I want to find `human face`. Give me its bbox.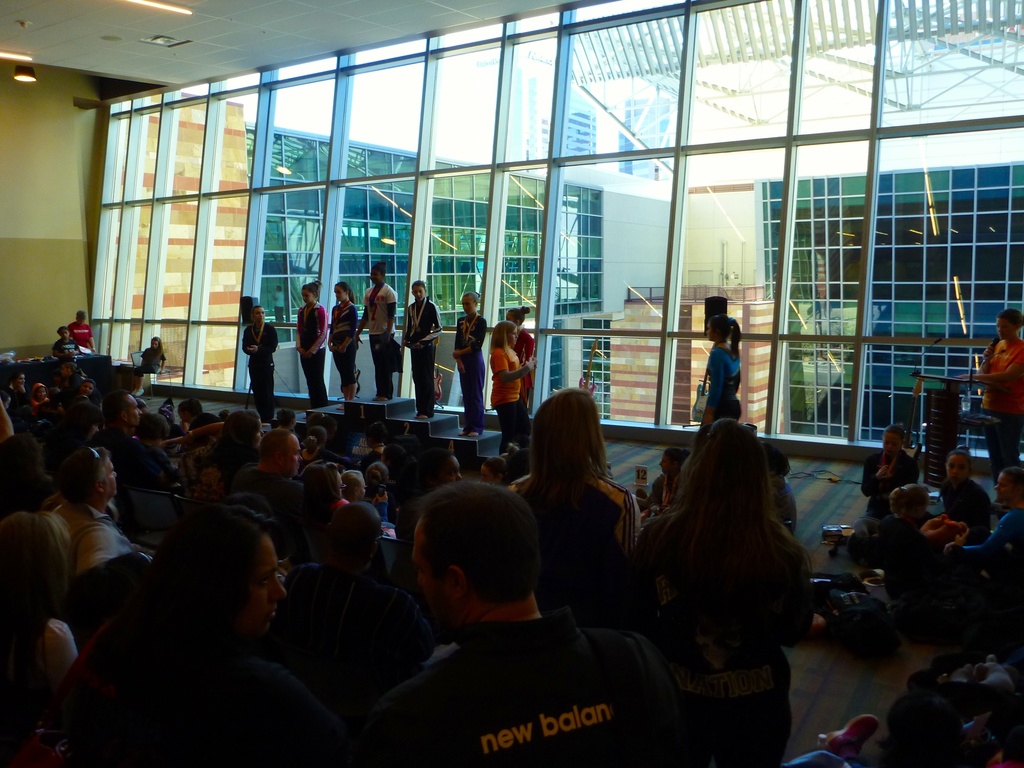
l=659, t=452, r=672, b=476.
